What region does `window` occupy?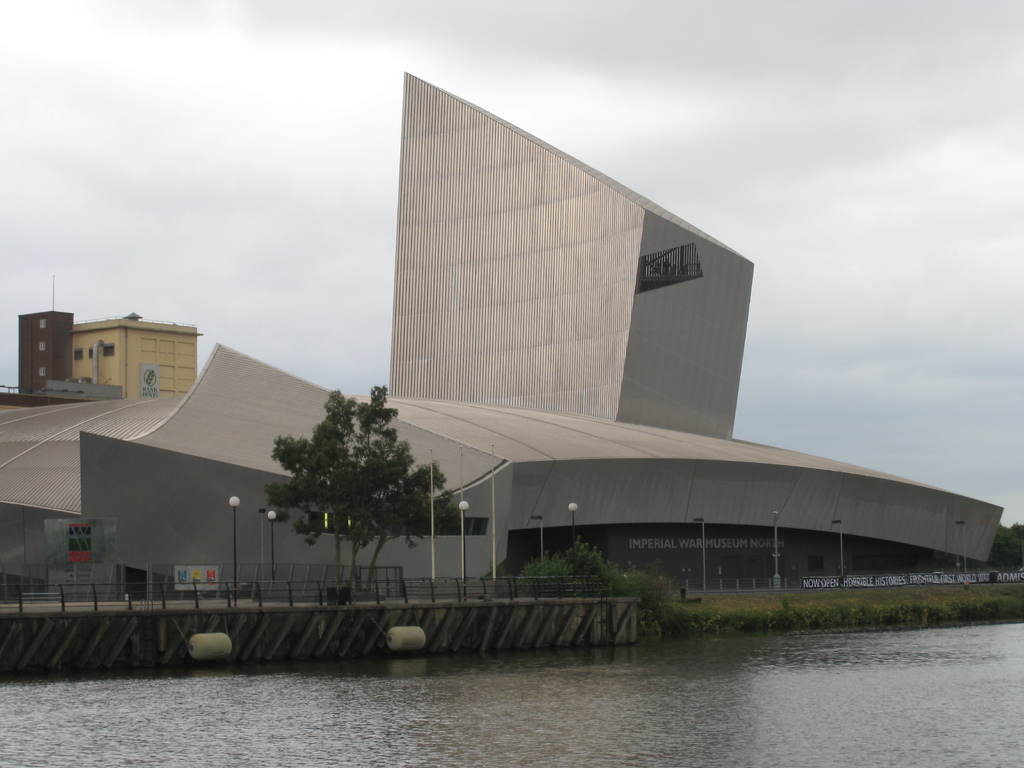
98/340/113/358.
